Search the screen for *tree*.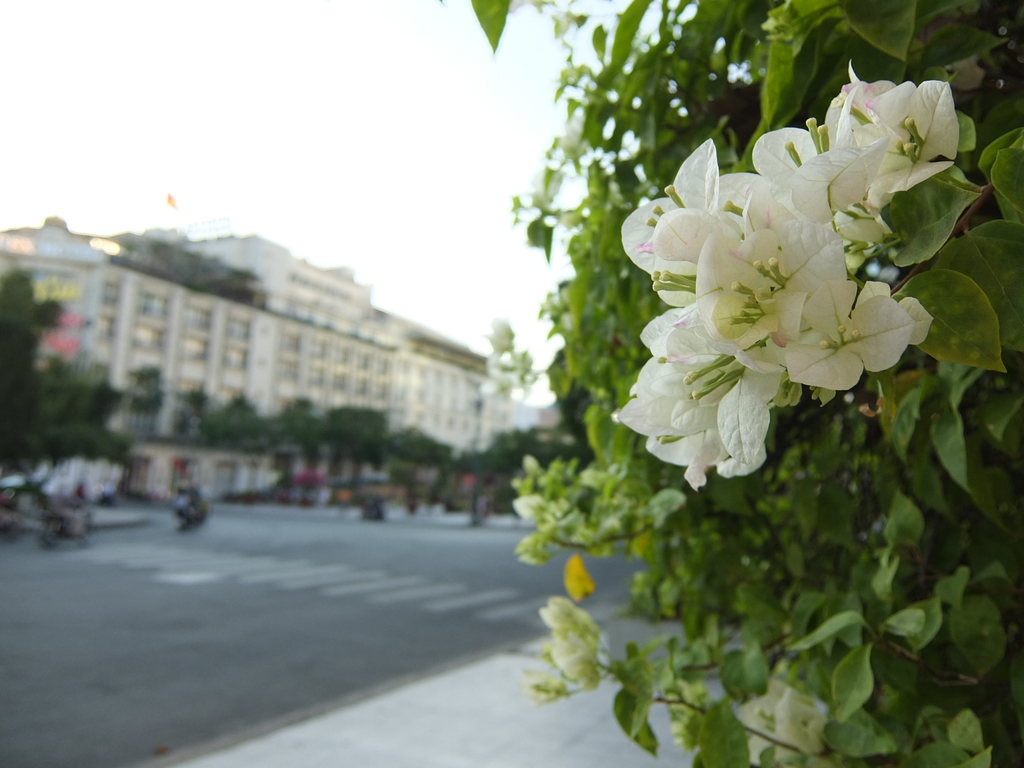
Found at 0 259 59 473.
